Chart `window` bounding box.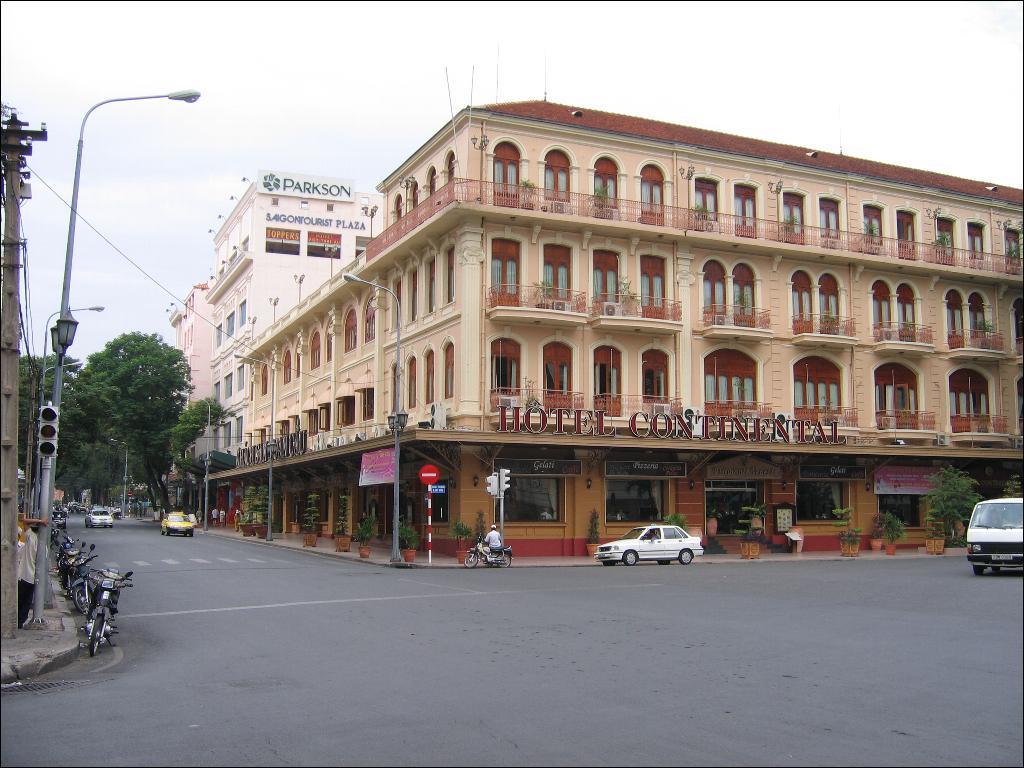
Charted: box(221, 422, 233, 451).
